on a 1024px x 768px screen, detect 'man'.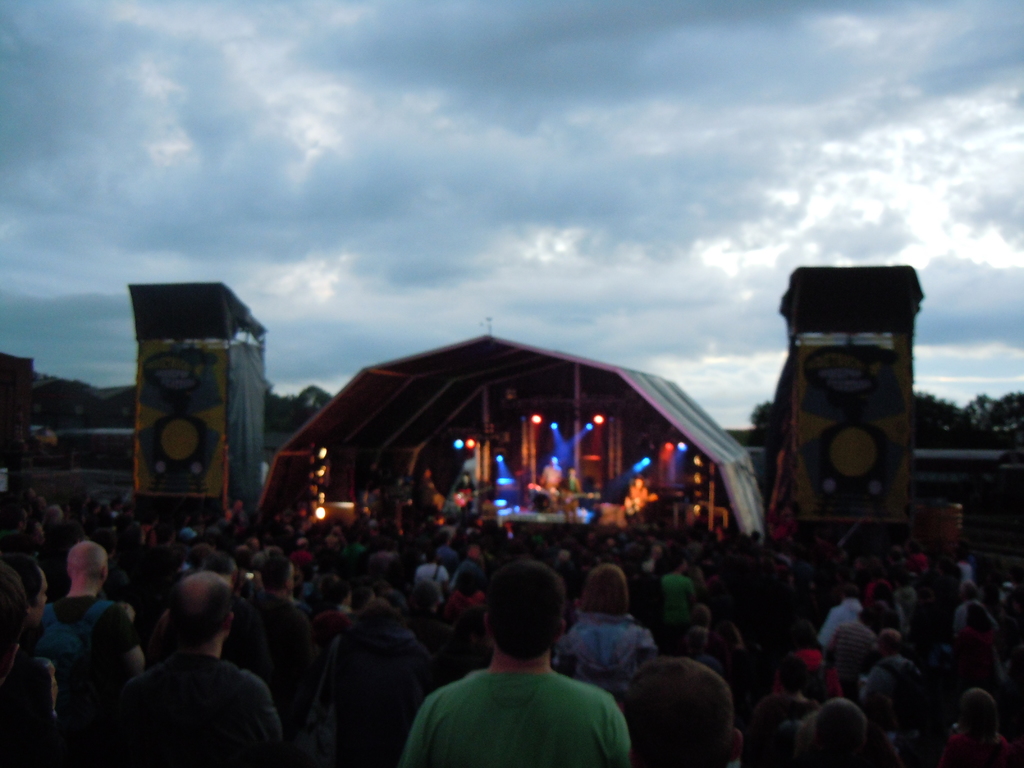
[x1=395, y1=580, x2=644, y2=767].
